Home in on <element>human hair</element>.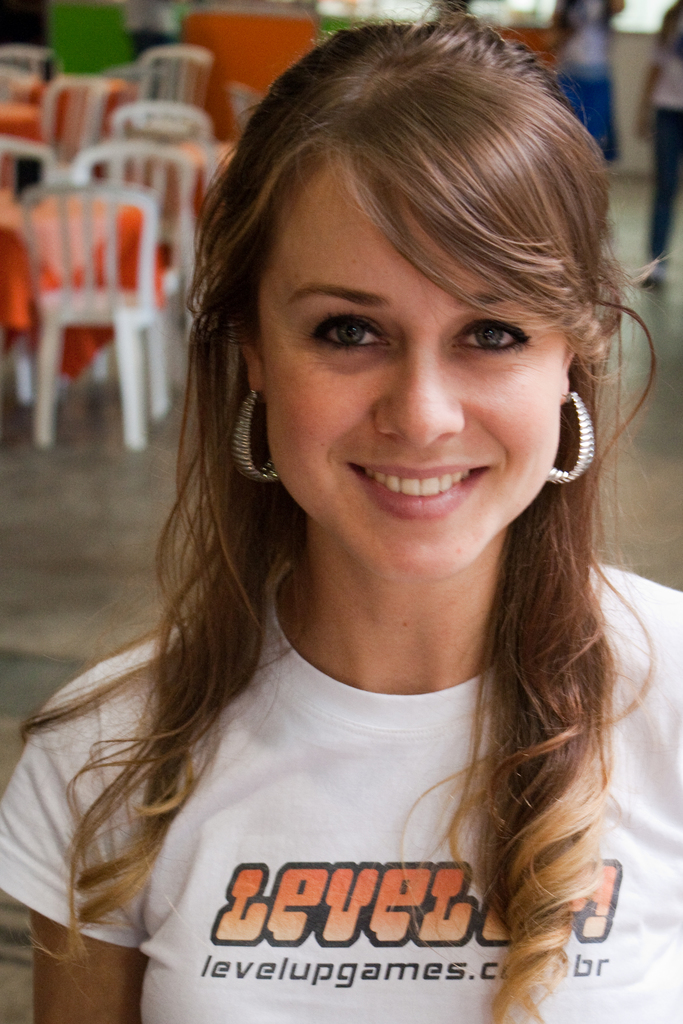
Homed in at x1=19, y1=1, x2=675, y2=1023.
